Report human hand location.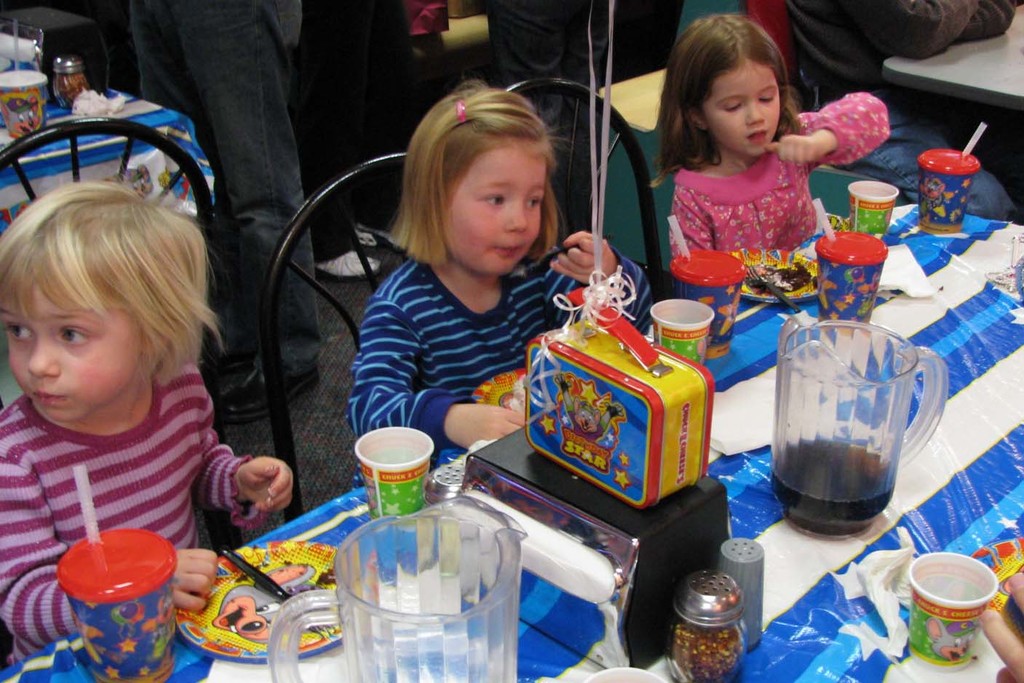
Report: <region>763, 138, 822, 167</region>.
